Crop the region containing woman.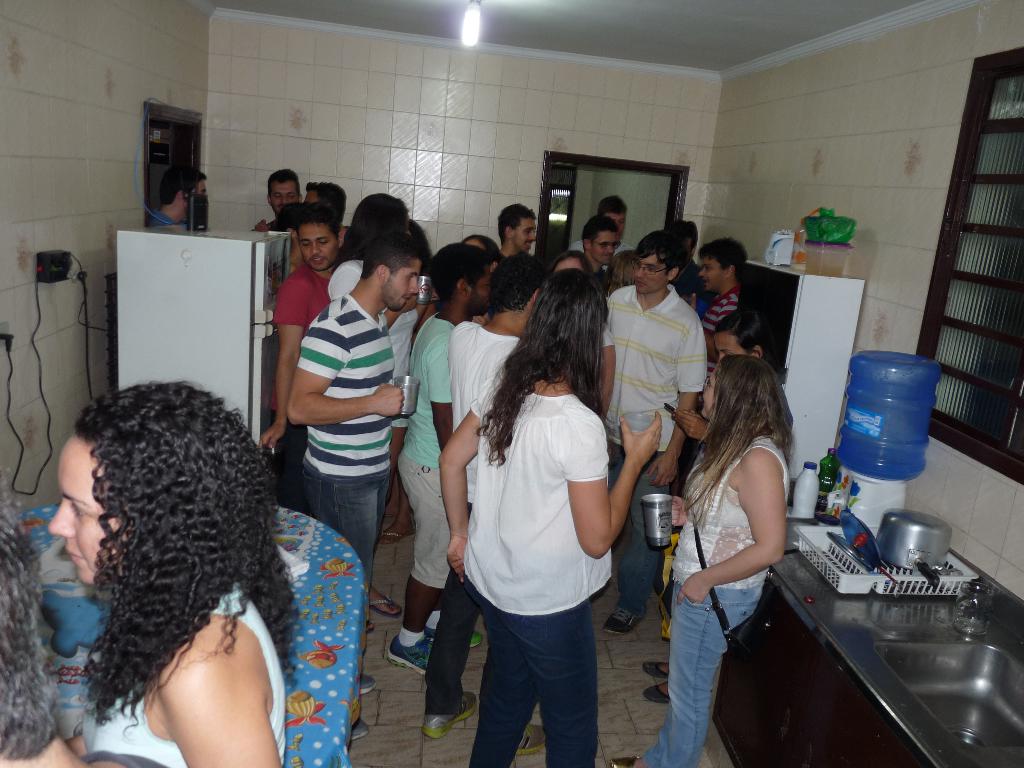
Crop region: [608, 355, 793, 767].
